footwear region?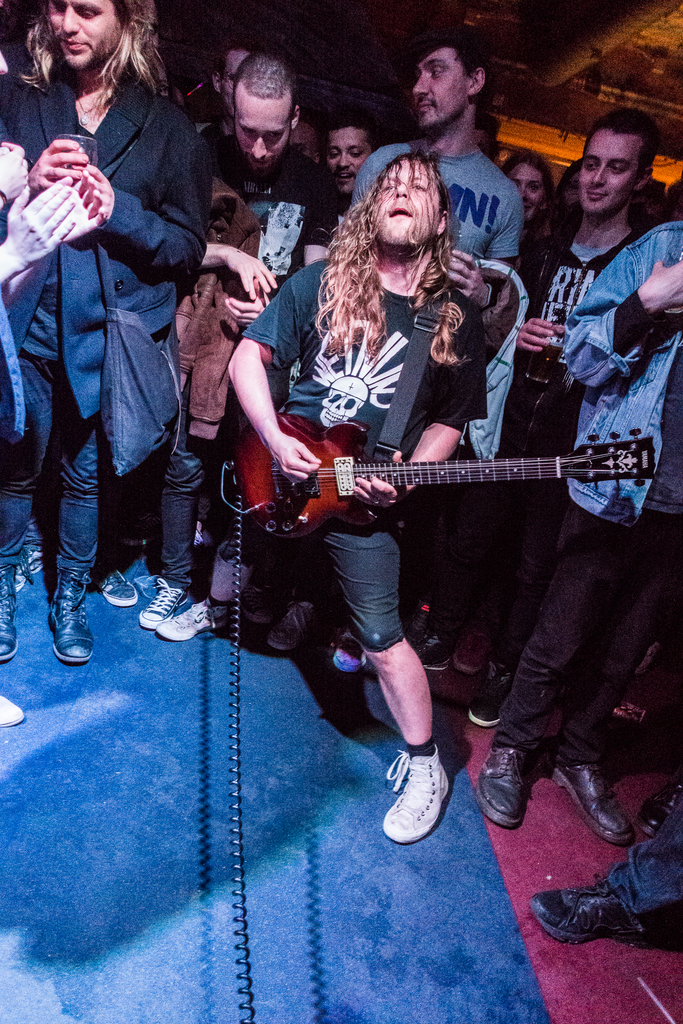
region(0, 566, 40, 669)
